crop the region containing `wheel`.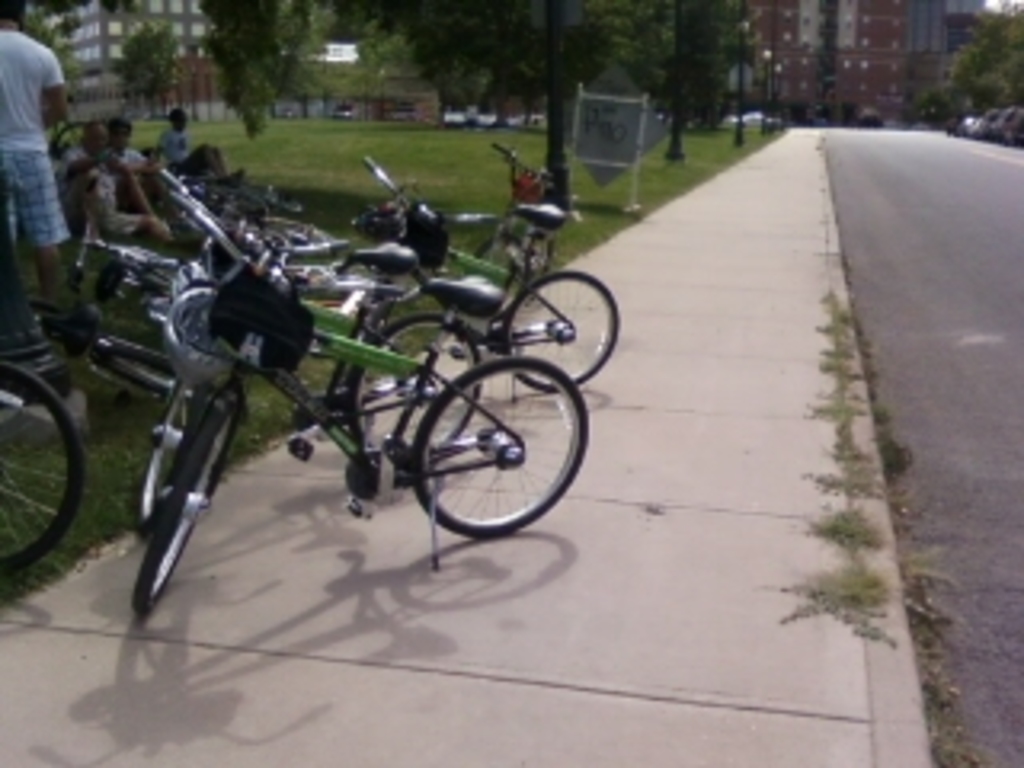
Crop region: 384/339/570/554.
